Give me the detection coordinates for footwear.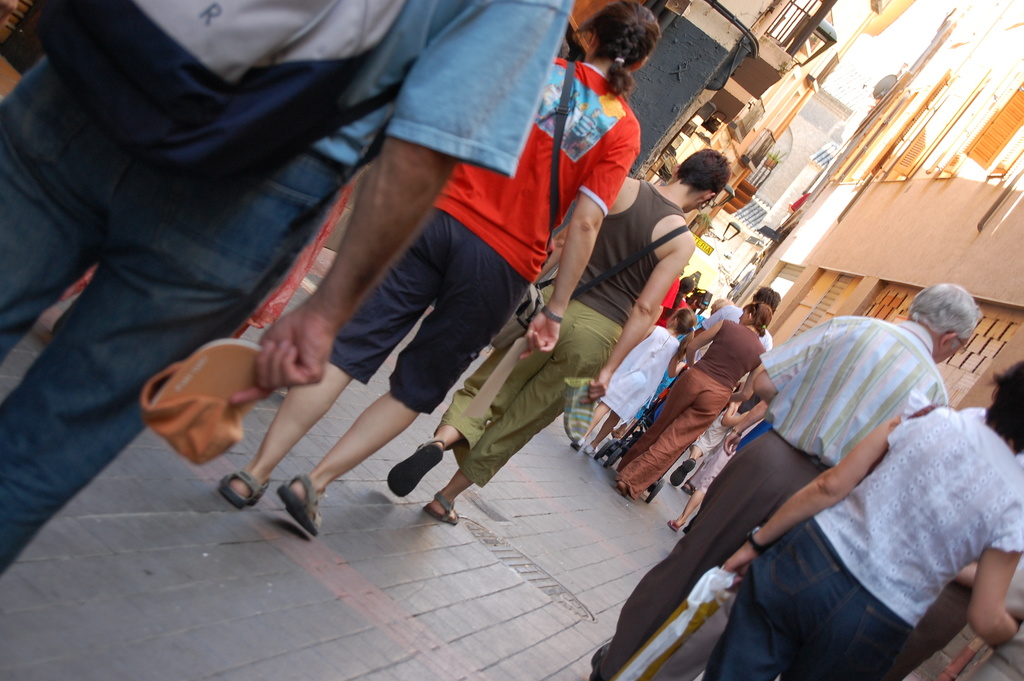
left=218, top=468, right=269, bottom=508.
